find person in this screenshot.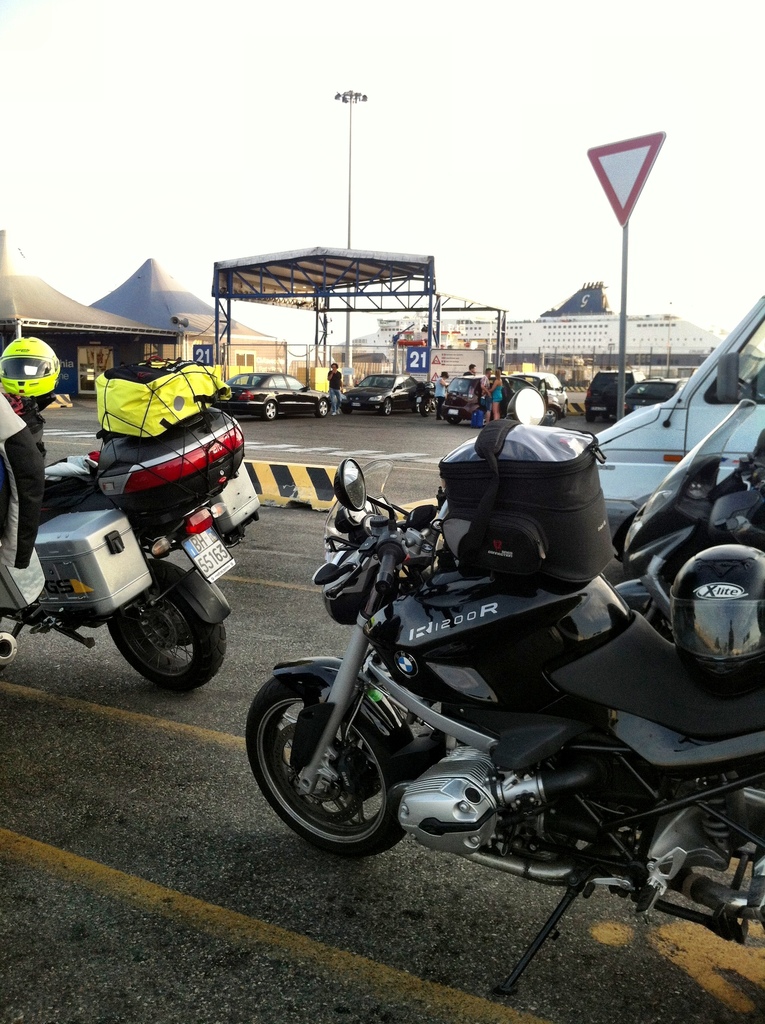
The bounding box for person is 474,370,485,426.
